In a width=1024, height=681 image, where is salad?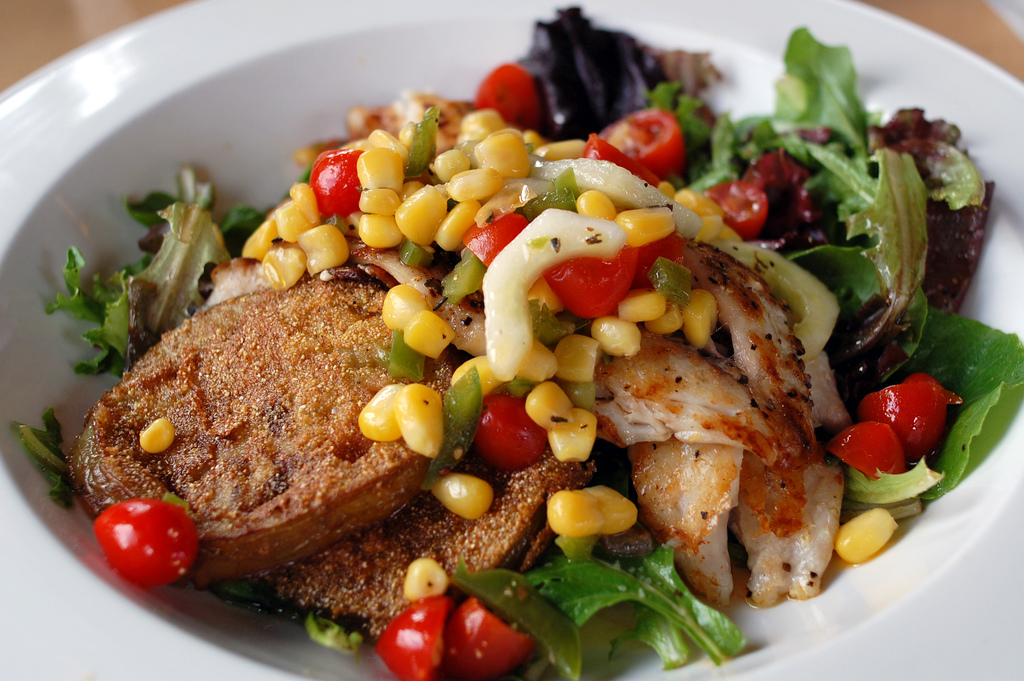
BBox(1, 0, 1023, 680).
